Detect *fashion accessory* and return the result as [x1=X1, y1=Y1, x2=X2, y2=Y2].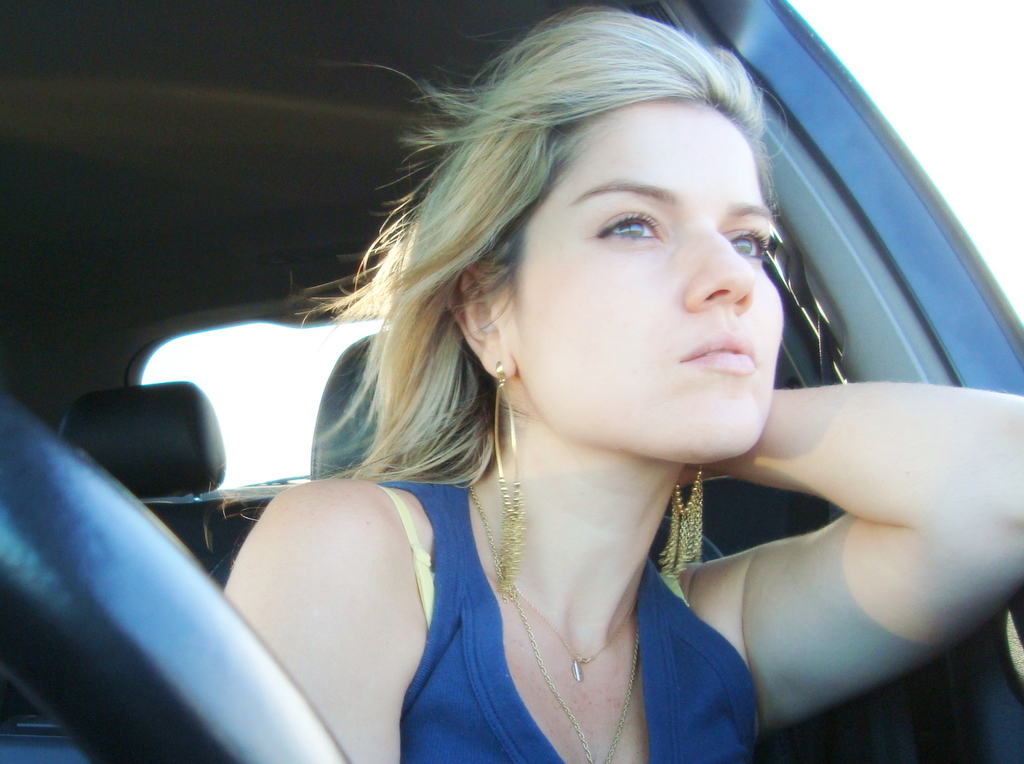
[x1=526, y1=597, x2=633, y2=678].
